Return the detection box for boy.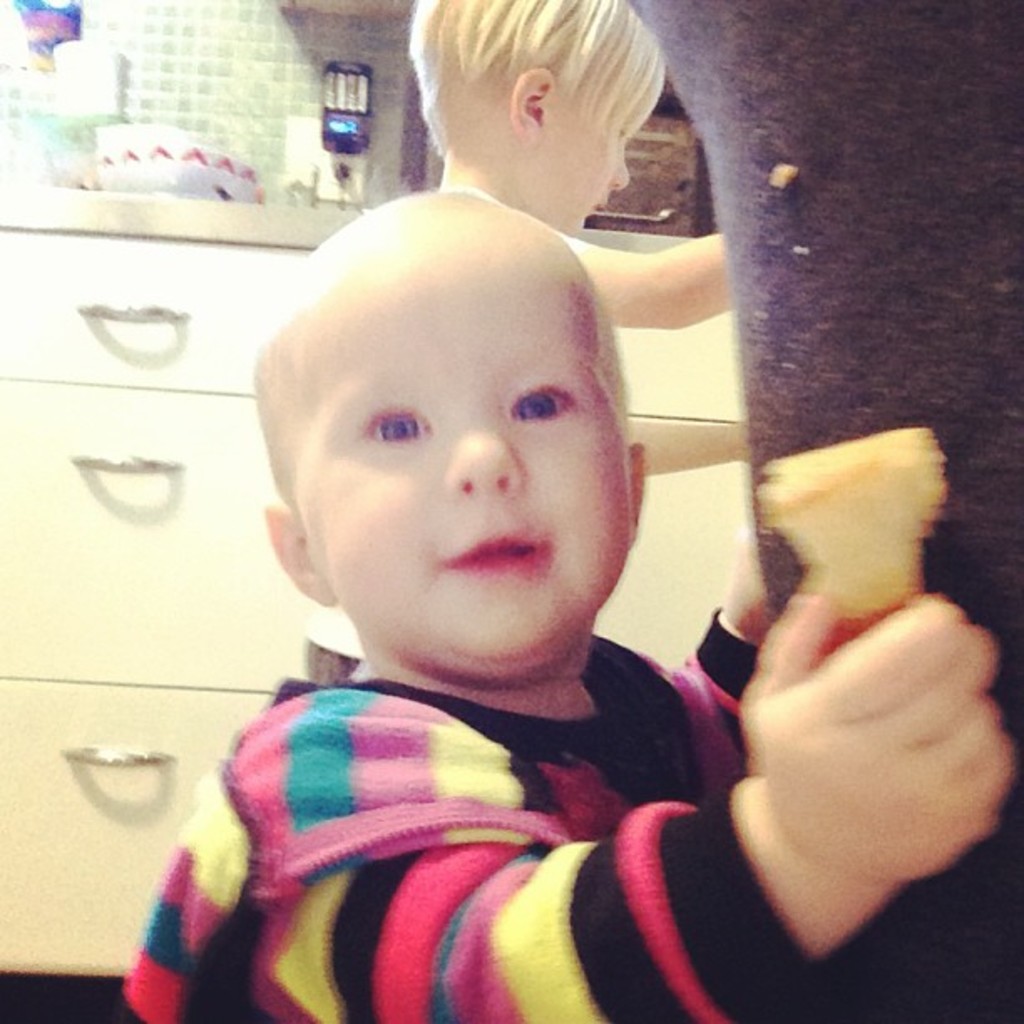
BBox(114, 169, 1006, 1022).
